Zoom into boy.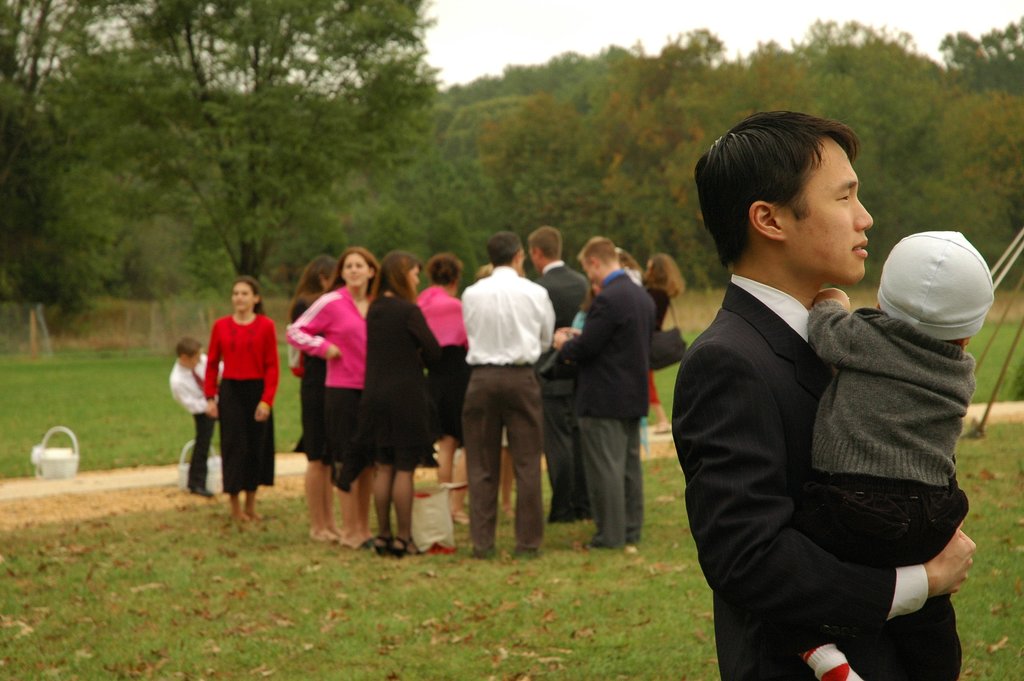
Zoom target: [left=804, top=215, right=1005, bottom=680].
